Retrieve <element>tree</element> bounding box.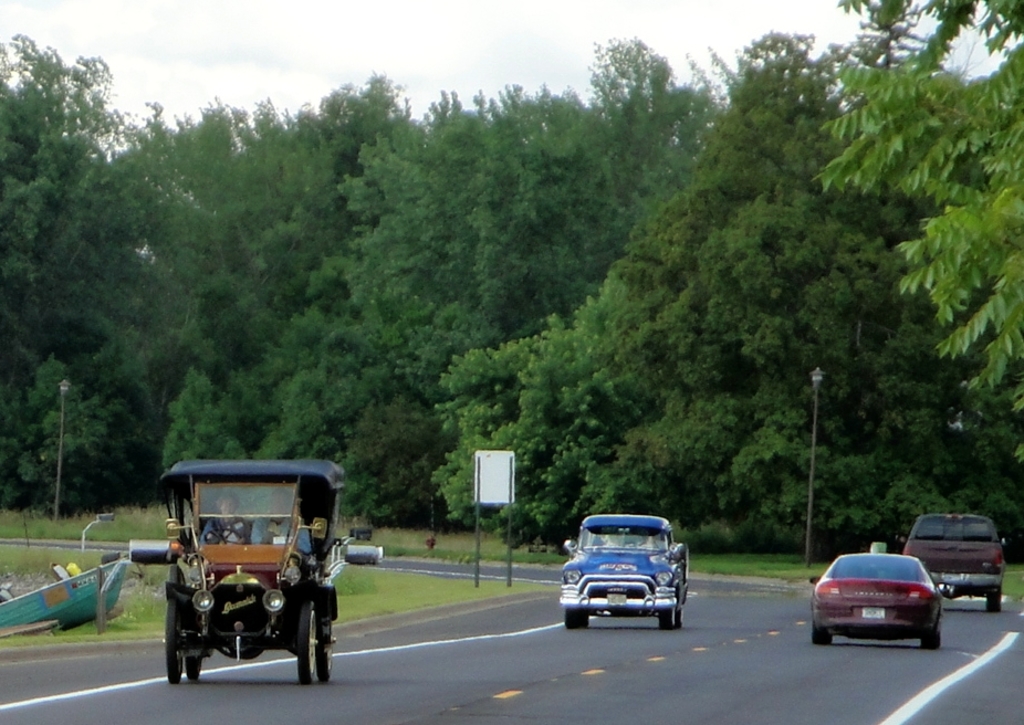
Bounding box: x1=803 y1=0 x2=1023 y2=466.
